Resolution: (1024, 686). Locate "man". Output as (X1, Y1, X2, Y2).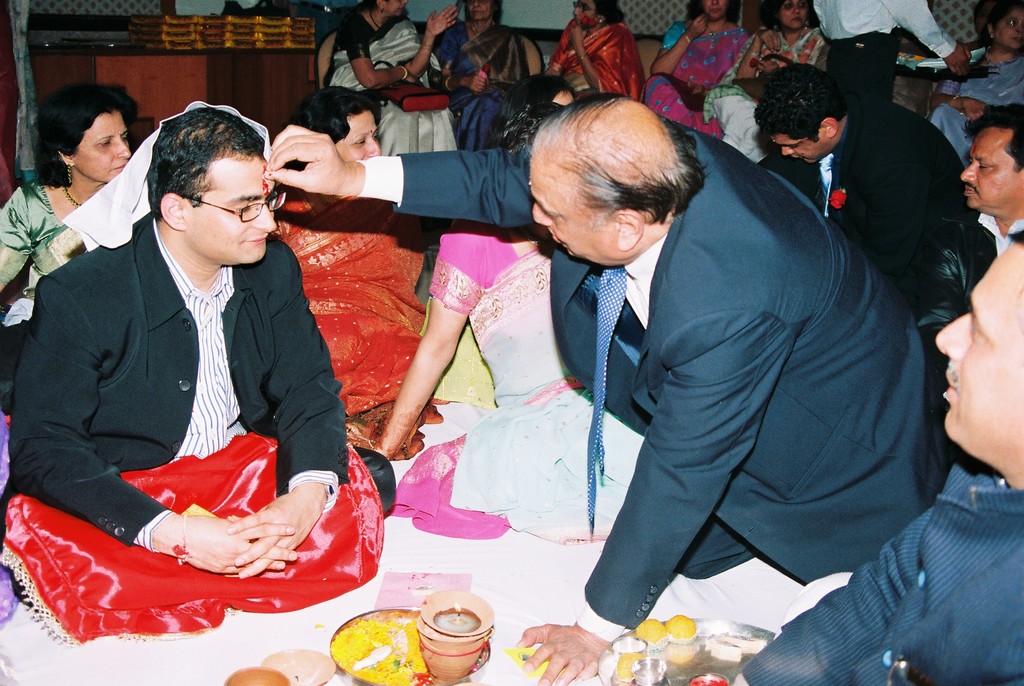
(266, 90, 955, 685).
